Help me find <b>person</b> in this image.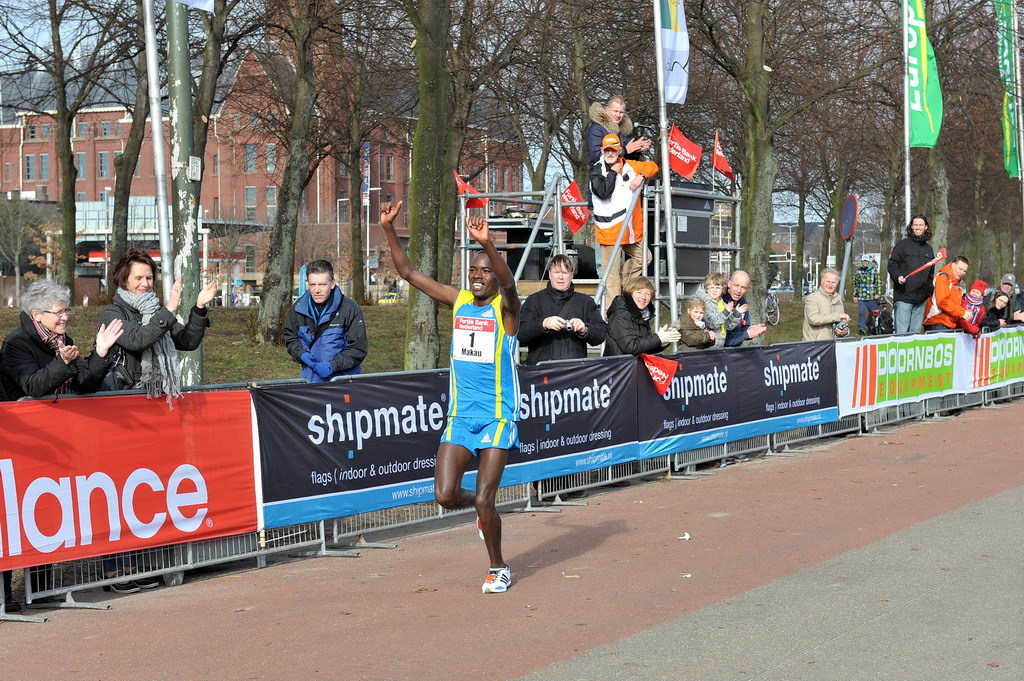
Found it: box=[983, 273, 1023, 323].
